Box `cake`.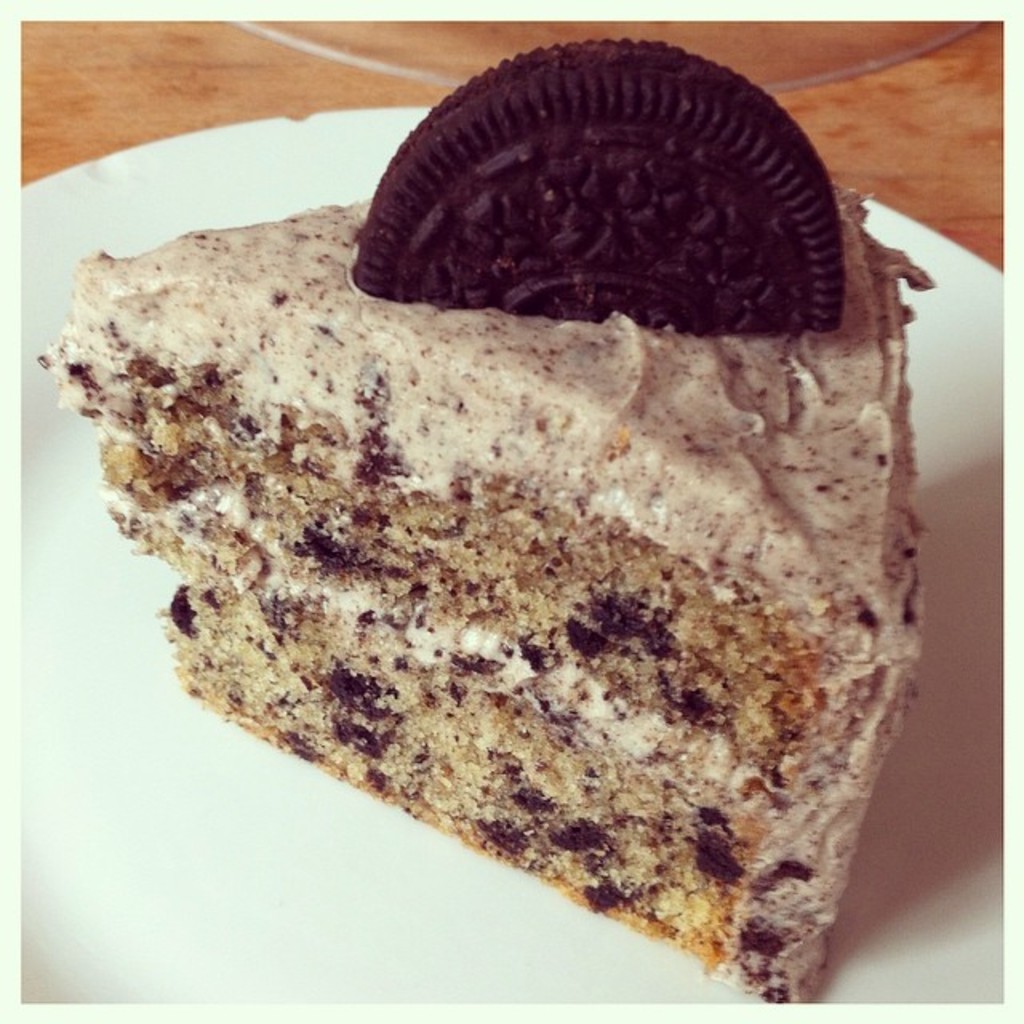
<region>37, 197, 934, 1018</region>.
